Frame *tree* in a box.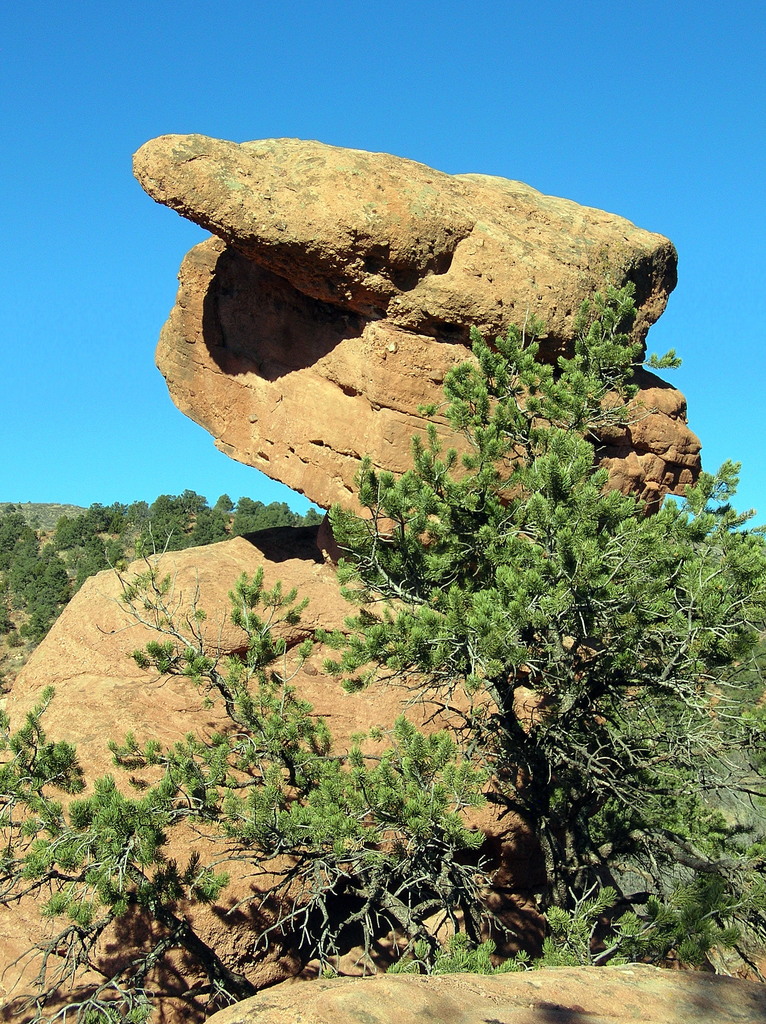
296/260/765/877.
